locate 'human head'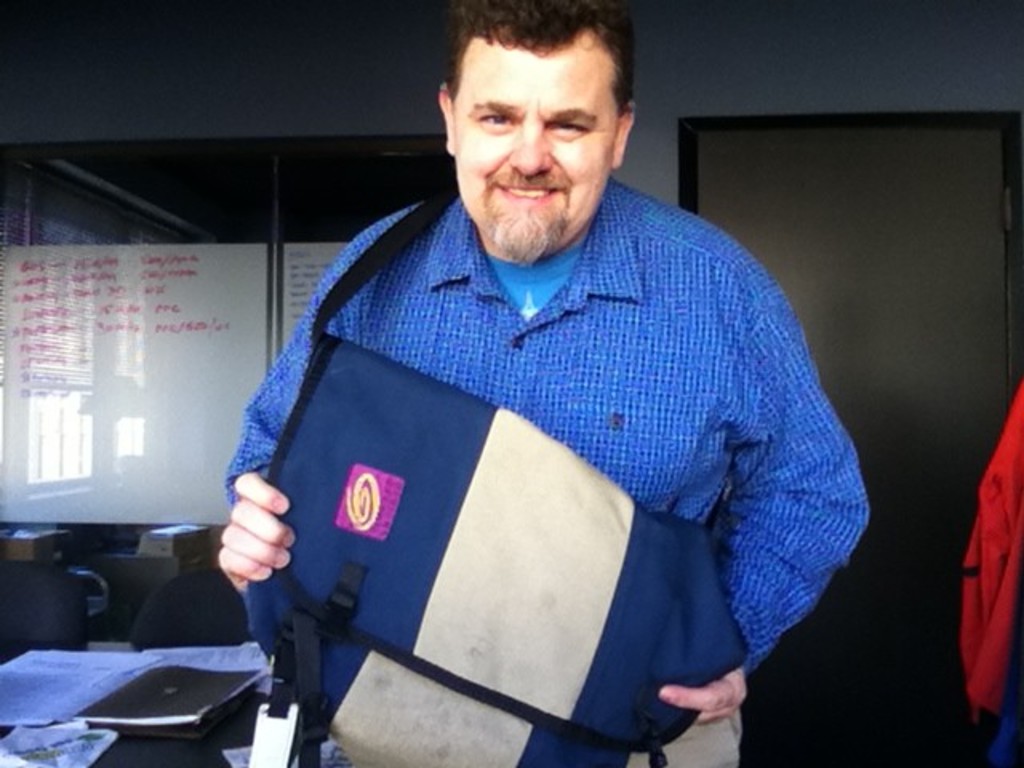
detection(424, 11, 643, 206)
